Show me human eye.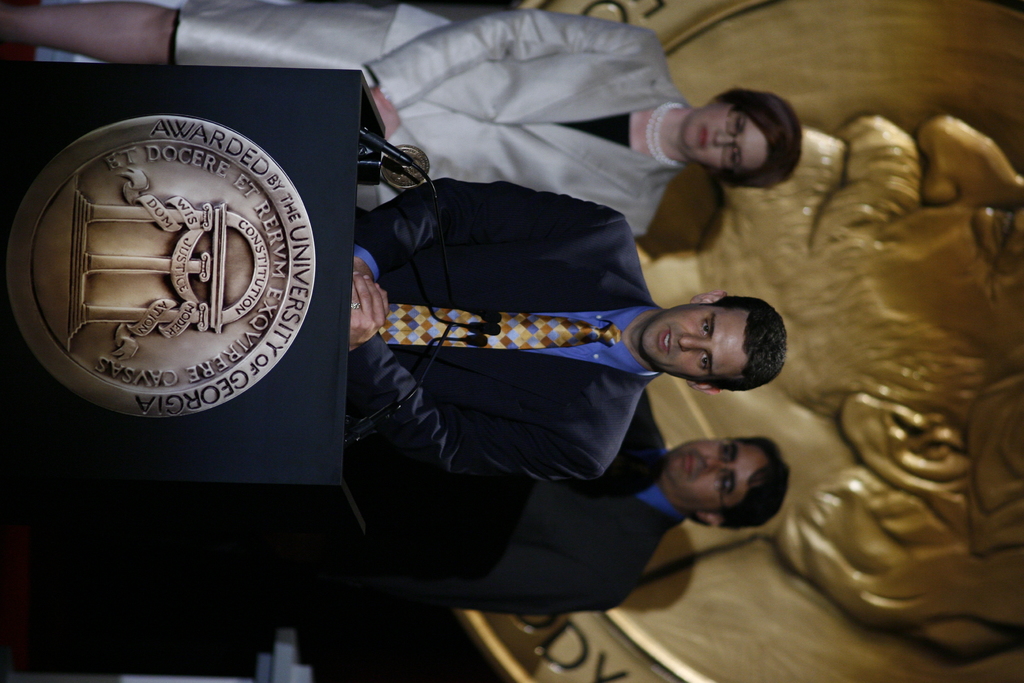
human eye is here: 700 317 715 339.
